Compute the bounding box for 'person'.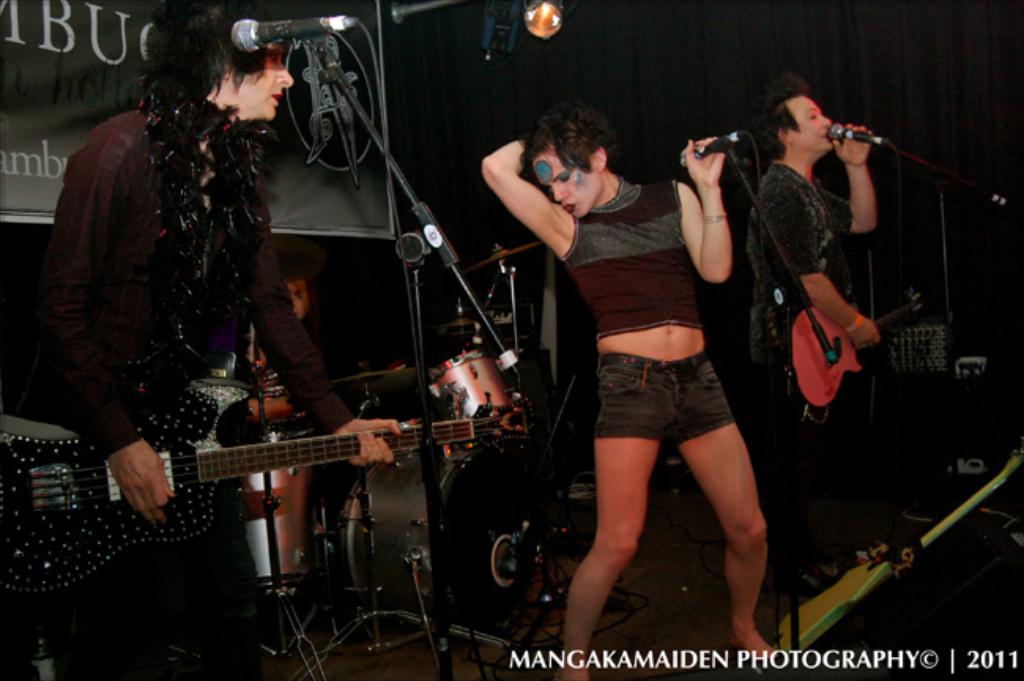
<bbox>733, 57, 901, 571</bbox>.
